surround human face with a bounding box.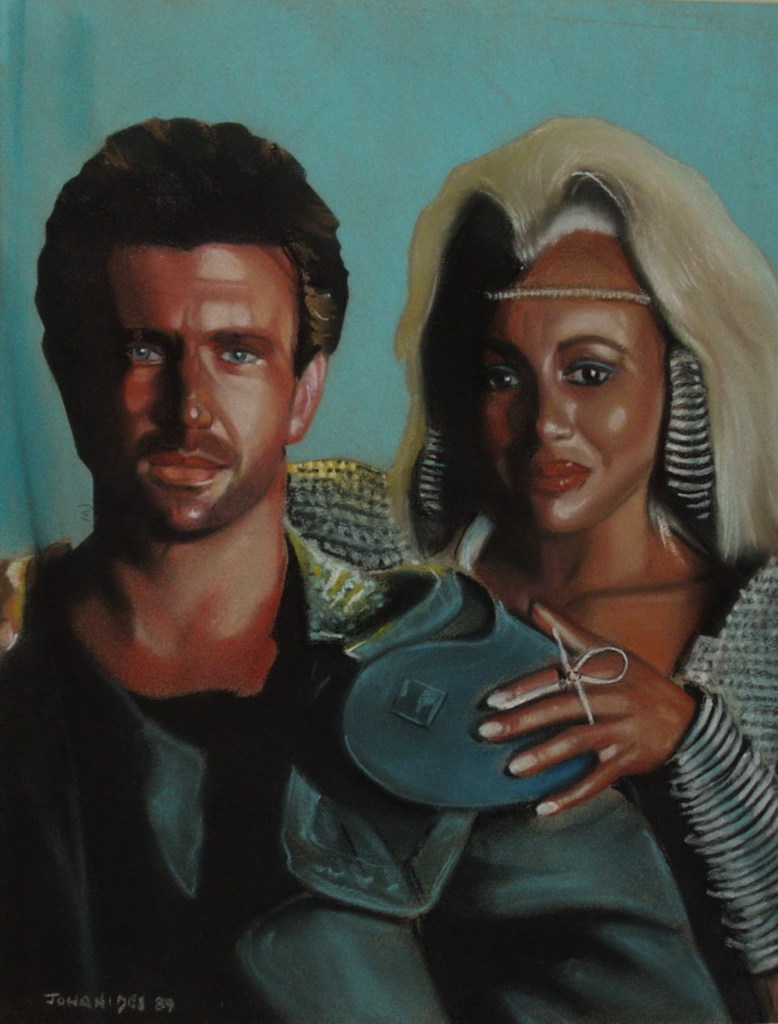
BBox(471, 228, 697, 537).
